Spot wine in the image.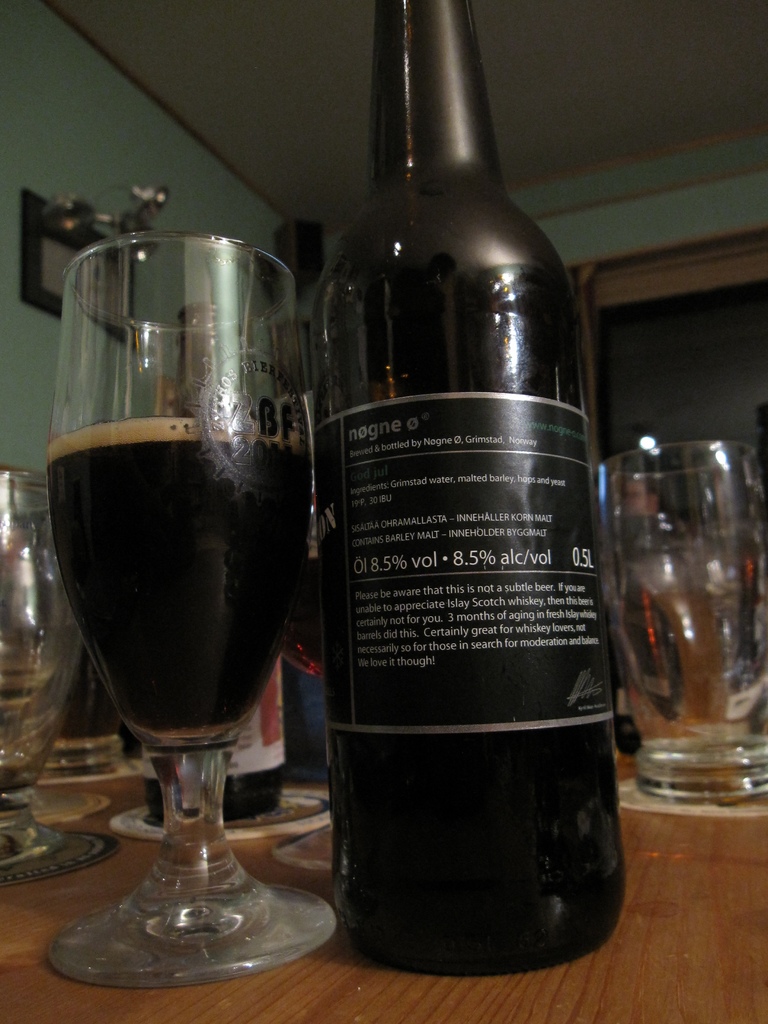
wine found at 33 421 301 753.
